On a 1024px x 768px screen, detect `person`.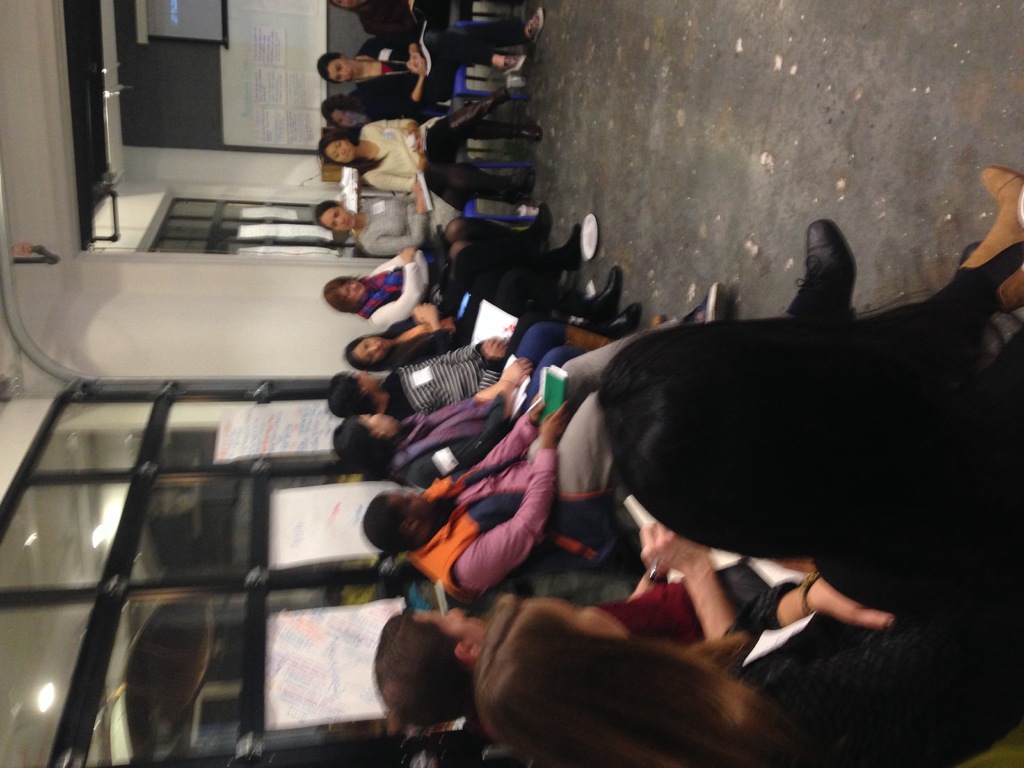
pyautogui.locateOnScreen(330, 204, 593, 349).
